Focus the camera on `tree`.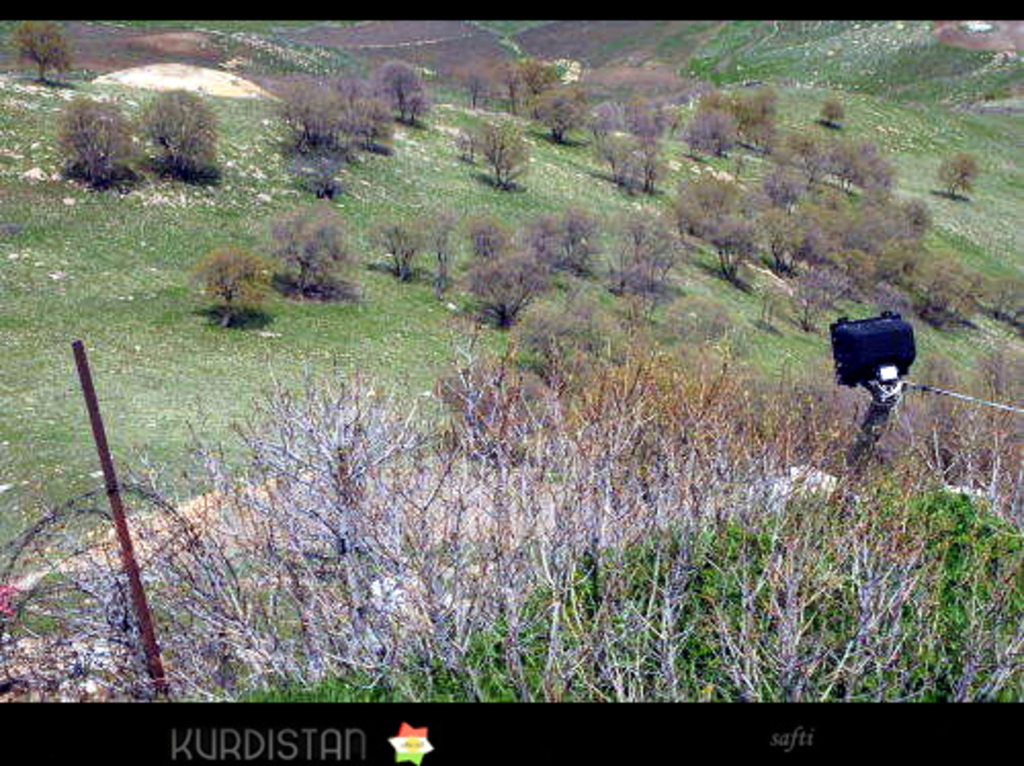
Focus region: x1=594 y1=135 x2=637 y2=195.
